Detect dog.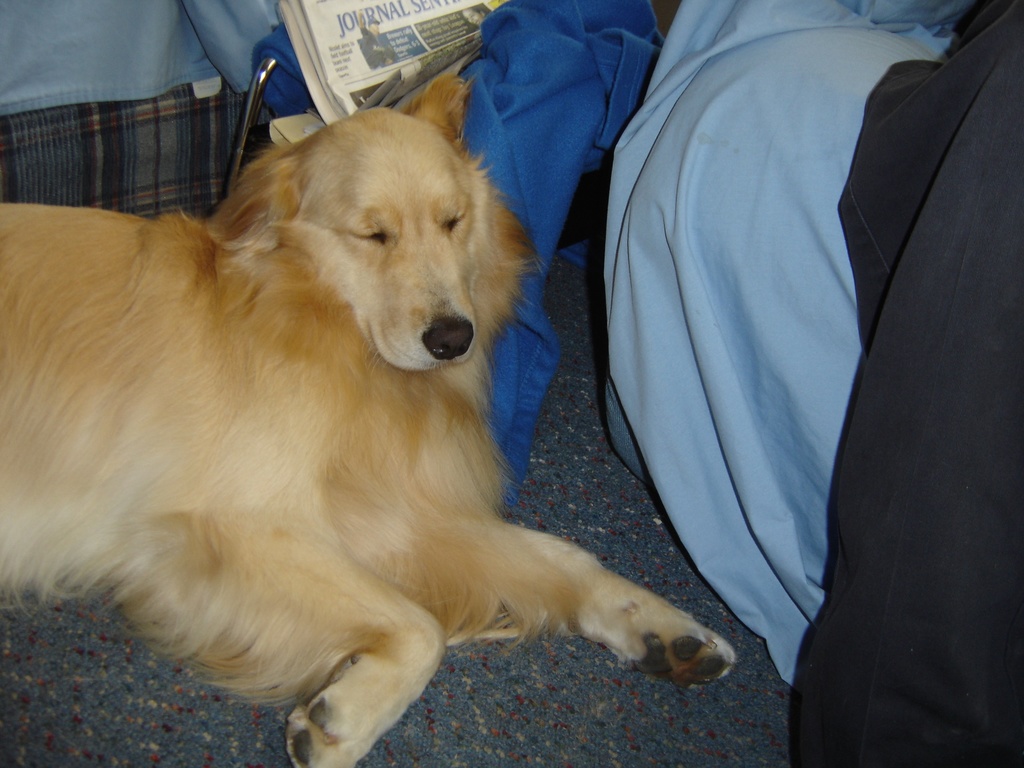
Detected at box=[0, 68, 740, 767].
